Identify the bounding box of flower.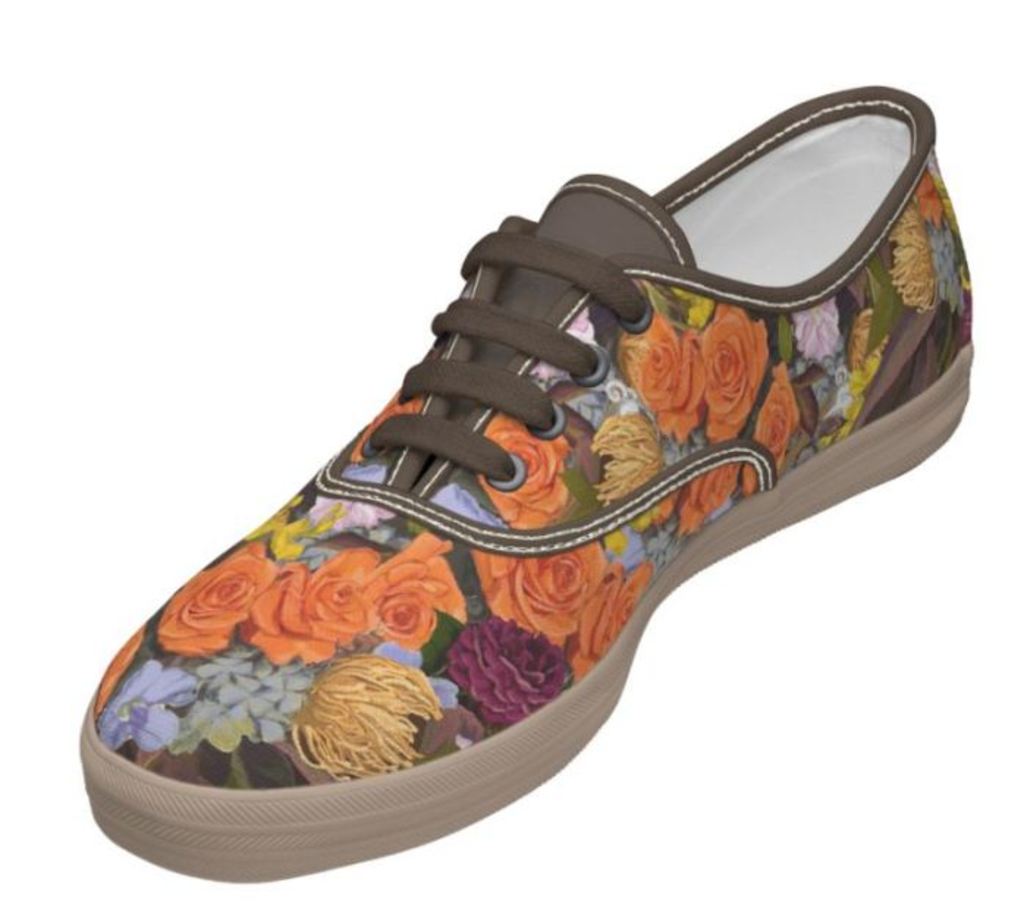
left=478, top=546, right=606, bottom=644.
